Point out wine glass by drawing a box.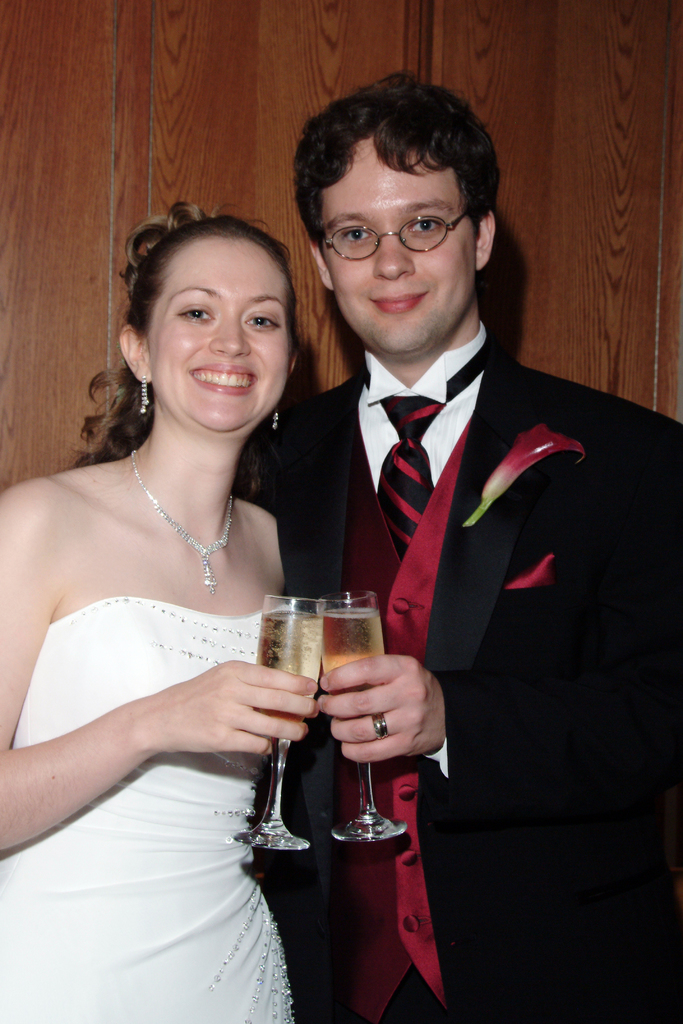
region(320, 589, 384, 845).
